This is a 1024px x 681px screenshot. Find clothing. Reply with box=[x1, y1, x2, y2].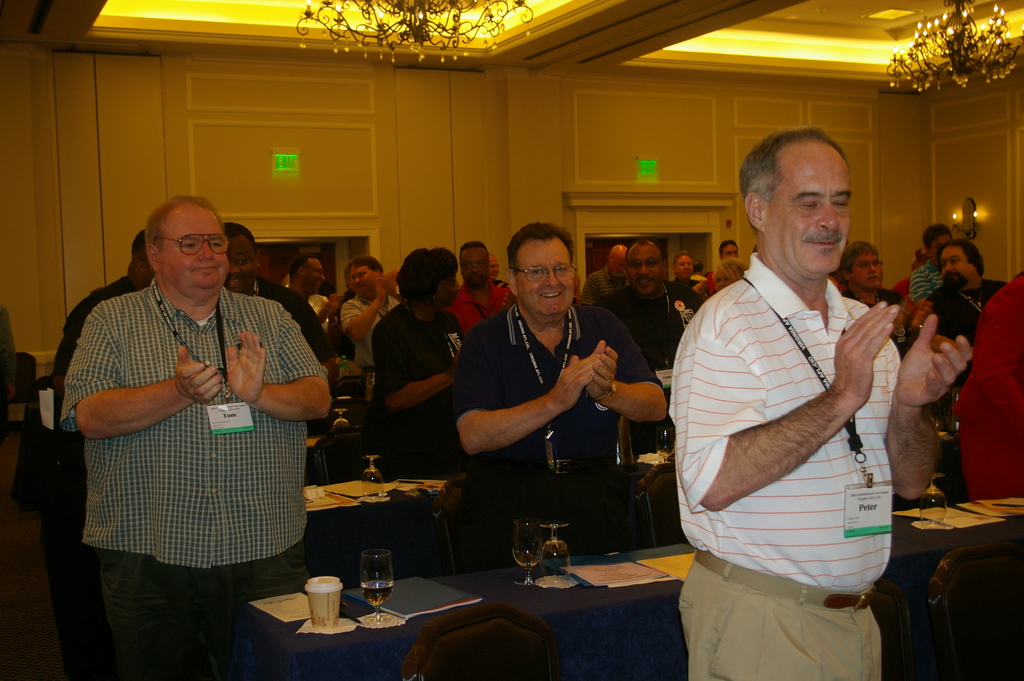
box=[63, 240, 329, 616].
